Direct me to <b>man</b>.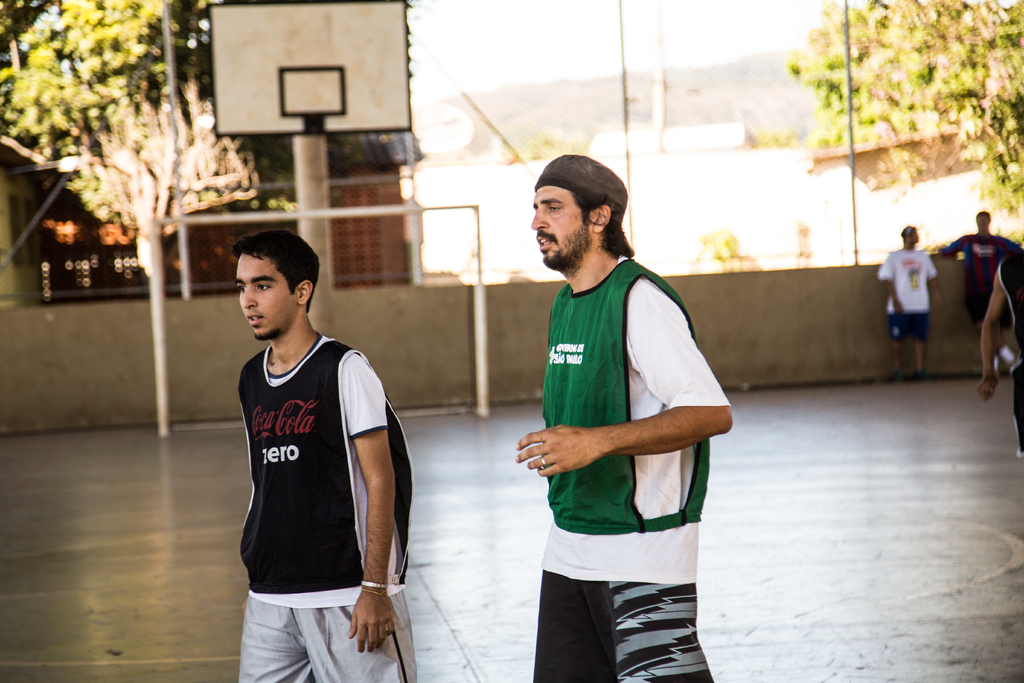
Direction: [left=937, top=210, right=1021, bottom=369].
